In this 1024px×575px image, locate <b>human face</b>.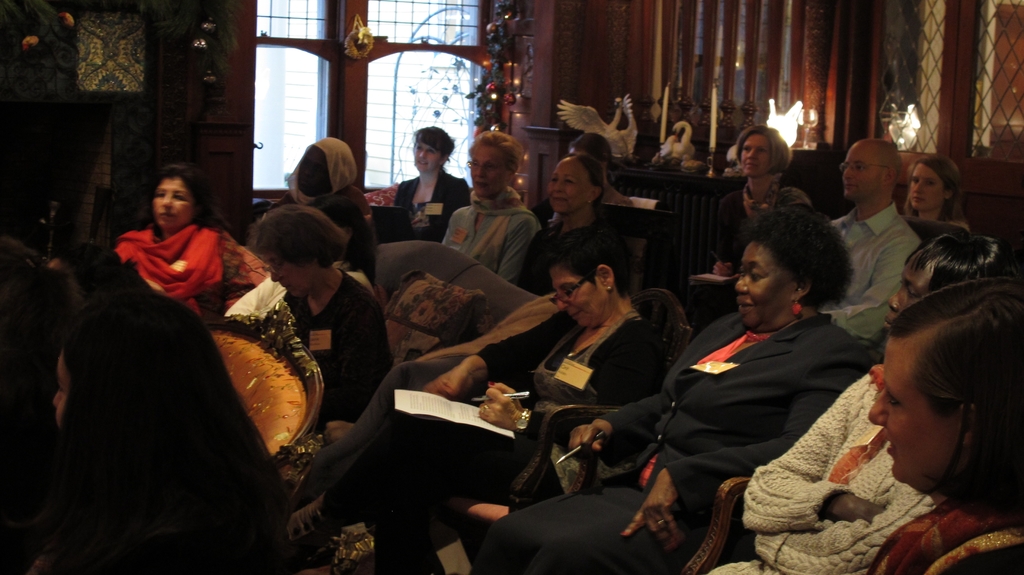
Bounding box: select_region(865, 334, 956, 482).
